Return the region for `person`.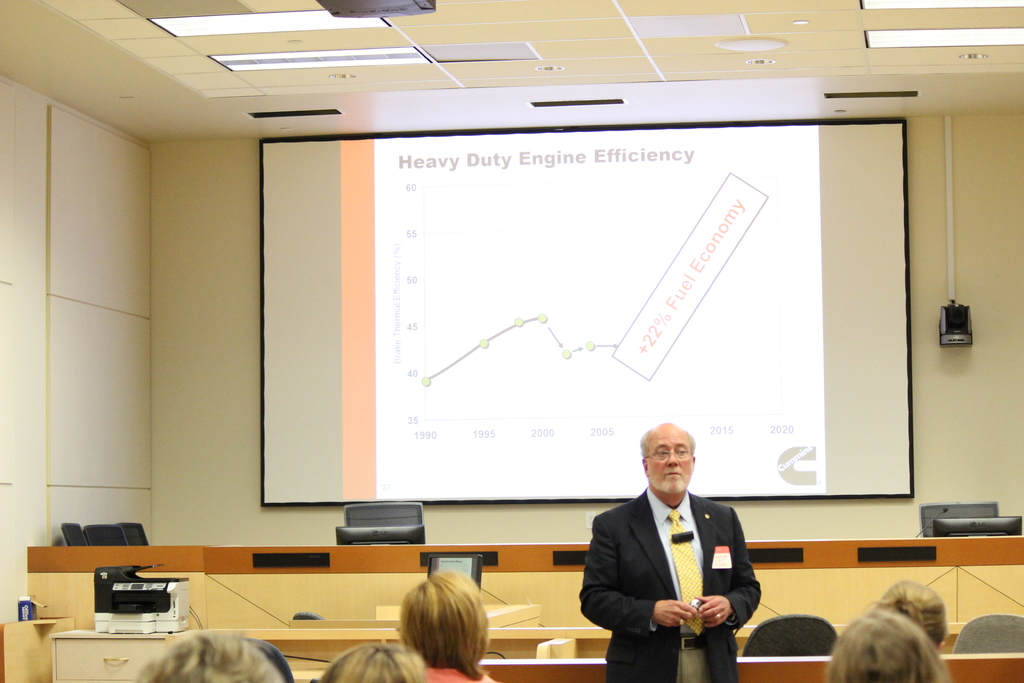
{"x1": 876, "y1": 582, "x2": 950, "y2": 648}.
